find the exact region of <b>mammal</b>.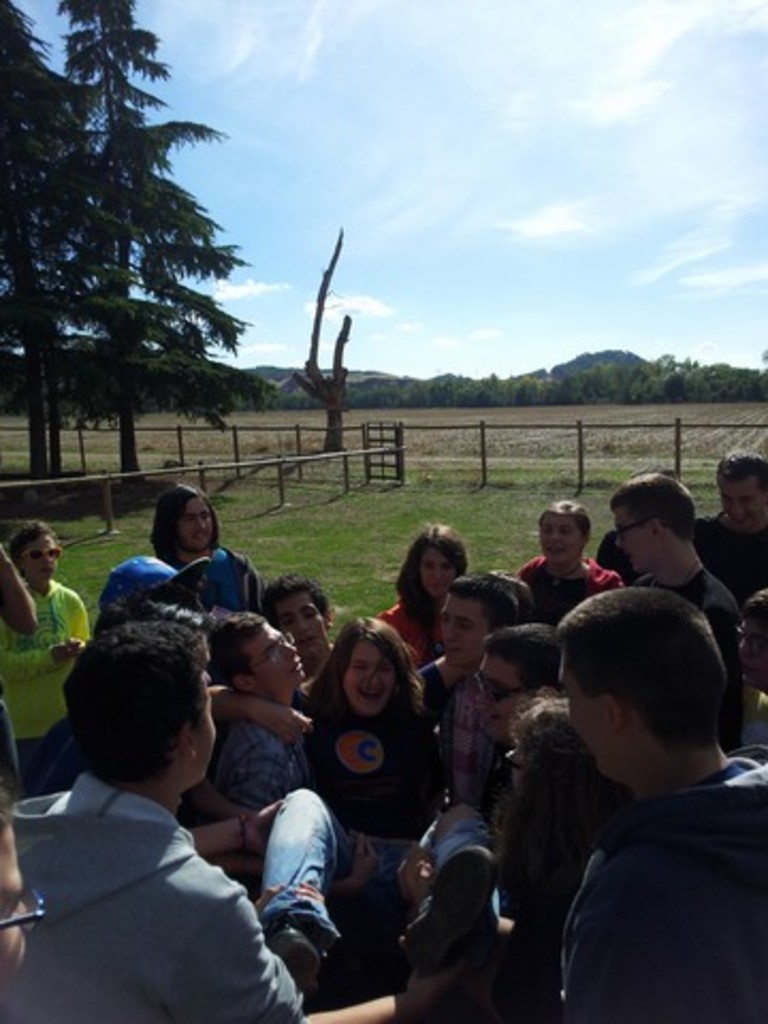
Exact region: (85,548,207,625).
